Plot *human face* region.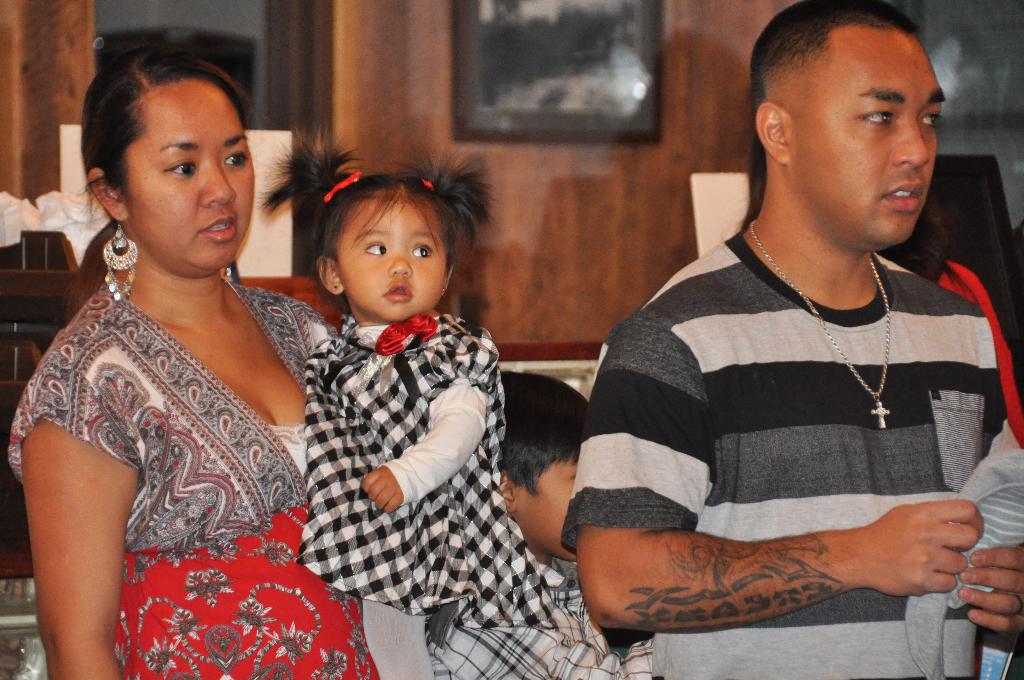
Plotted at <region>793, 35, 945, 240</region>.
